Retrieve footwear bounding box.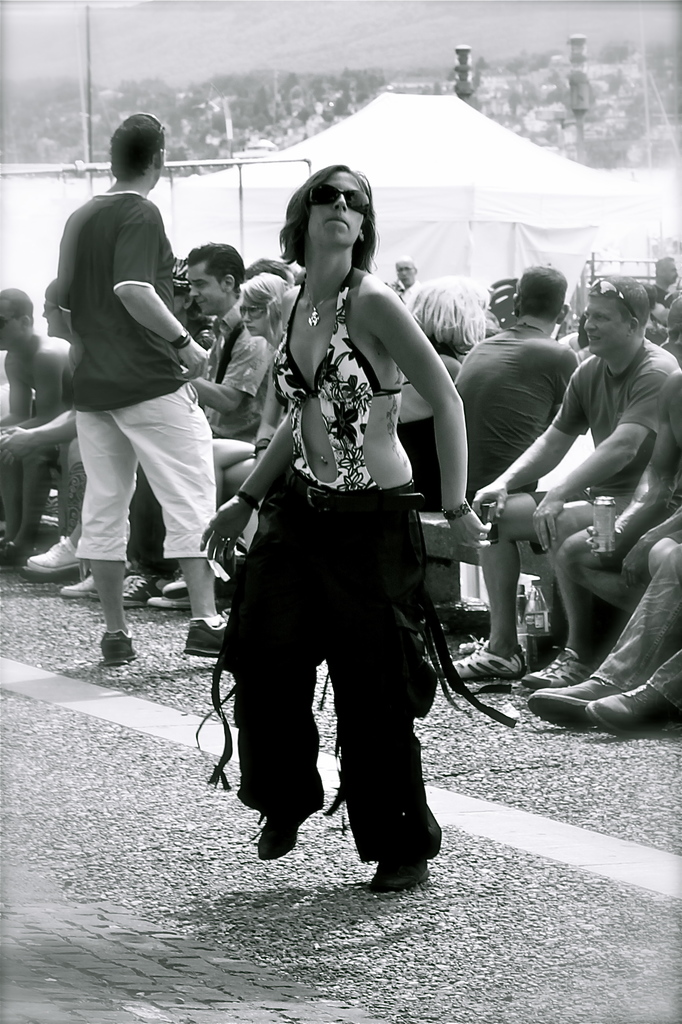
Bounding box: detection(258, 810, 310, 858).
